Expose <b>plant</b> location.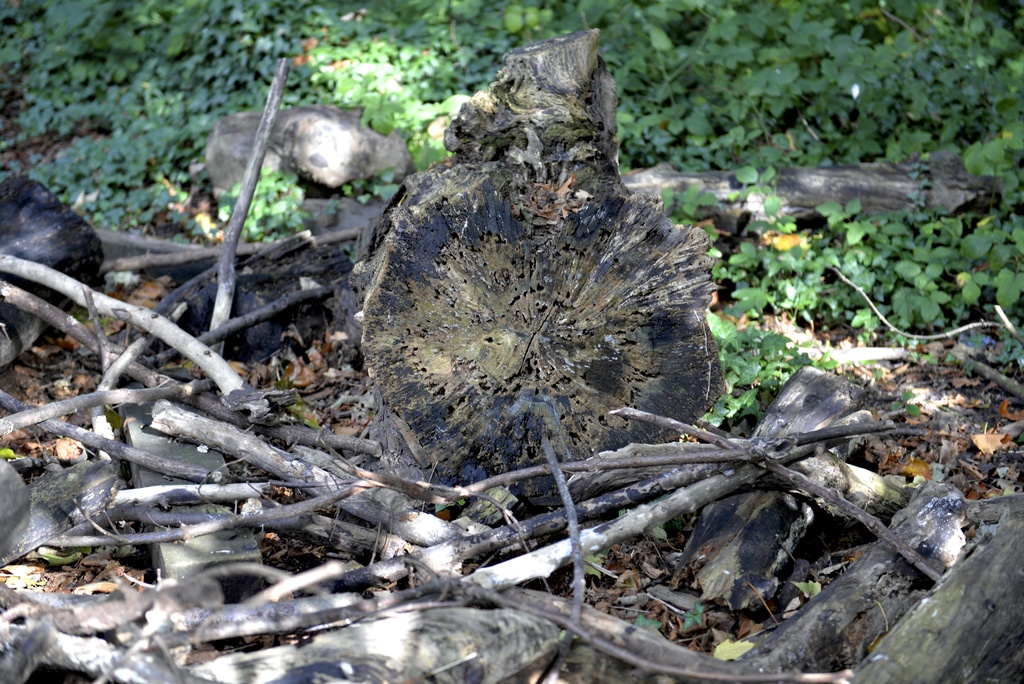
Exposed at {"x1": 675, "y1": 601, "x2": 703, "y2": 633}.
